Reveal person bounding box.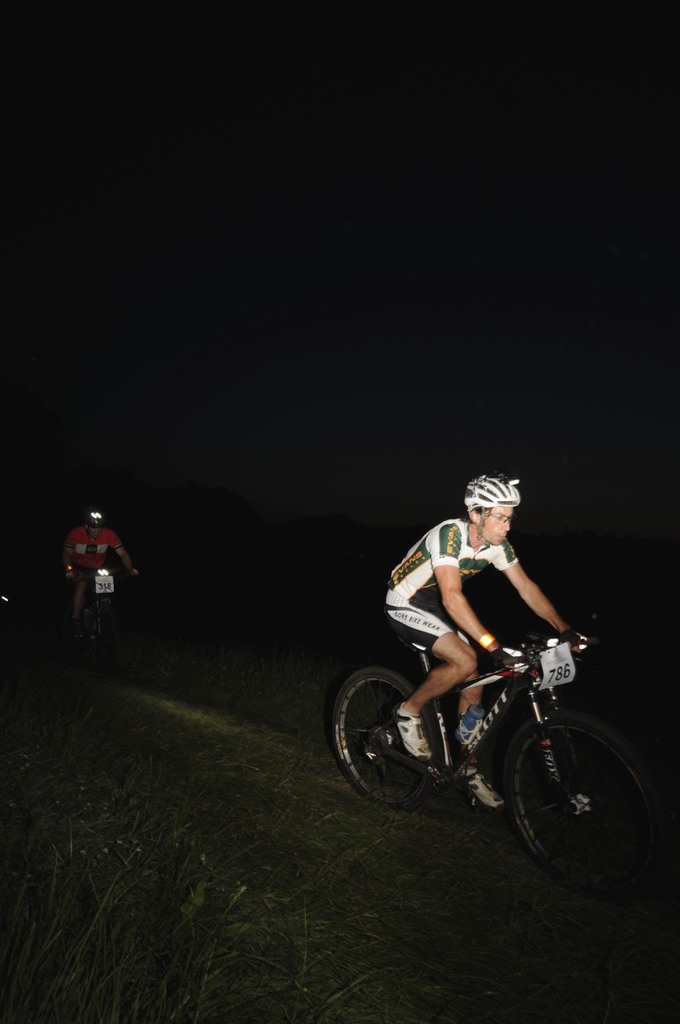
Revealed: region(63, 514, 136, 620).
